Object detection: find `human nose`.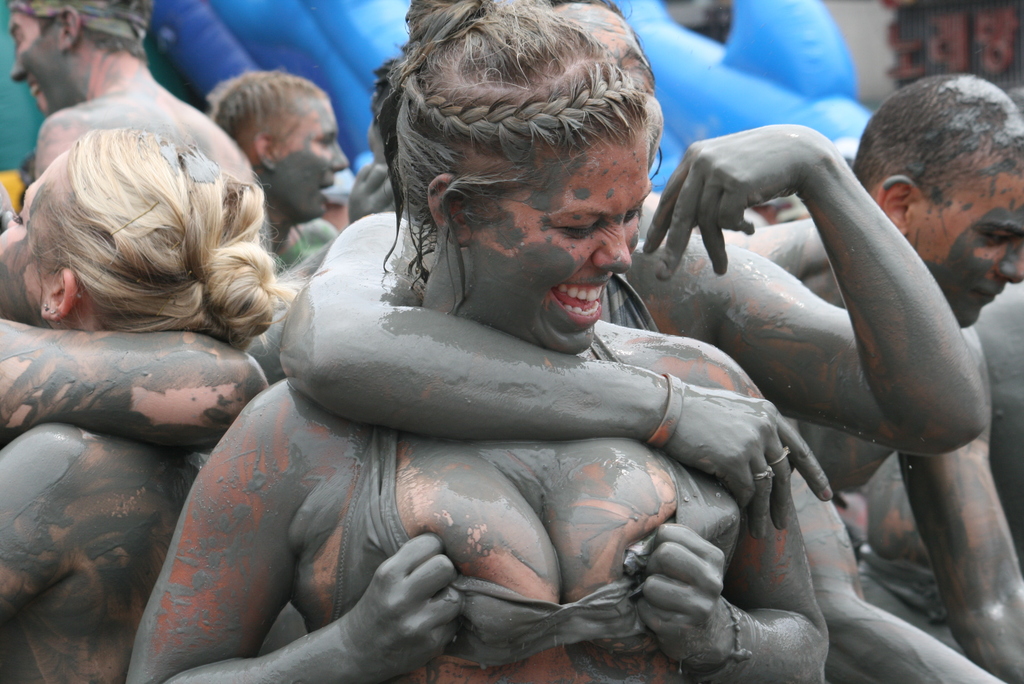
l=330, t=142, r=351, b=172.
